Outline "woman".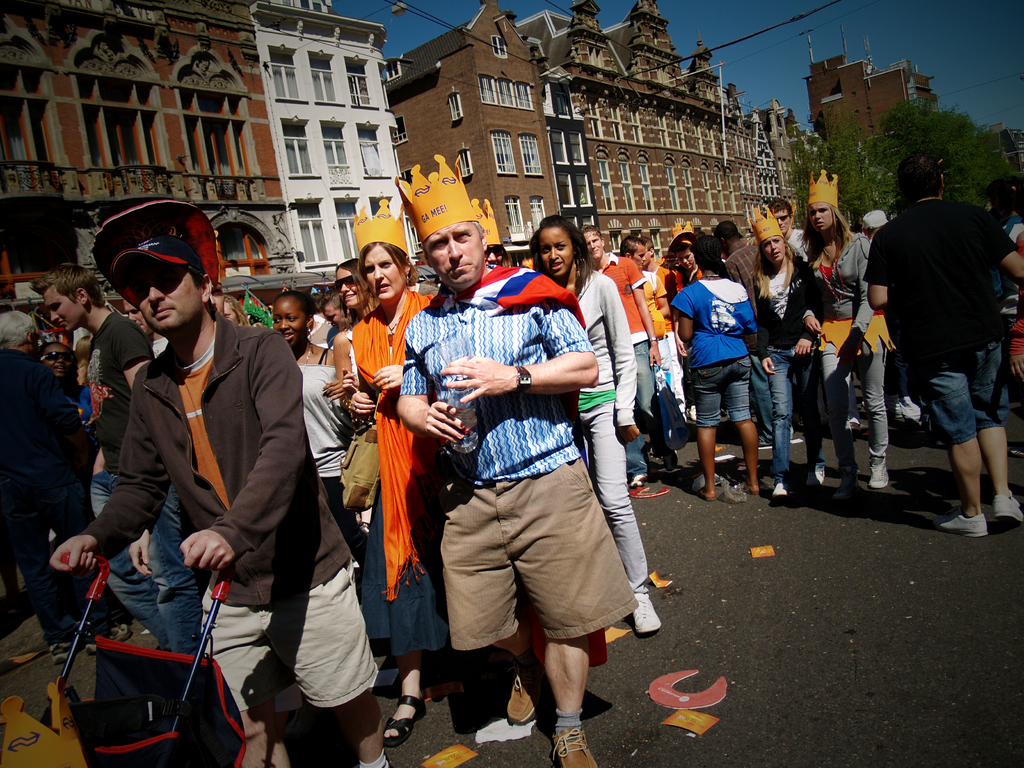
Outline: detection(227, 294, 254, 328).
